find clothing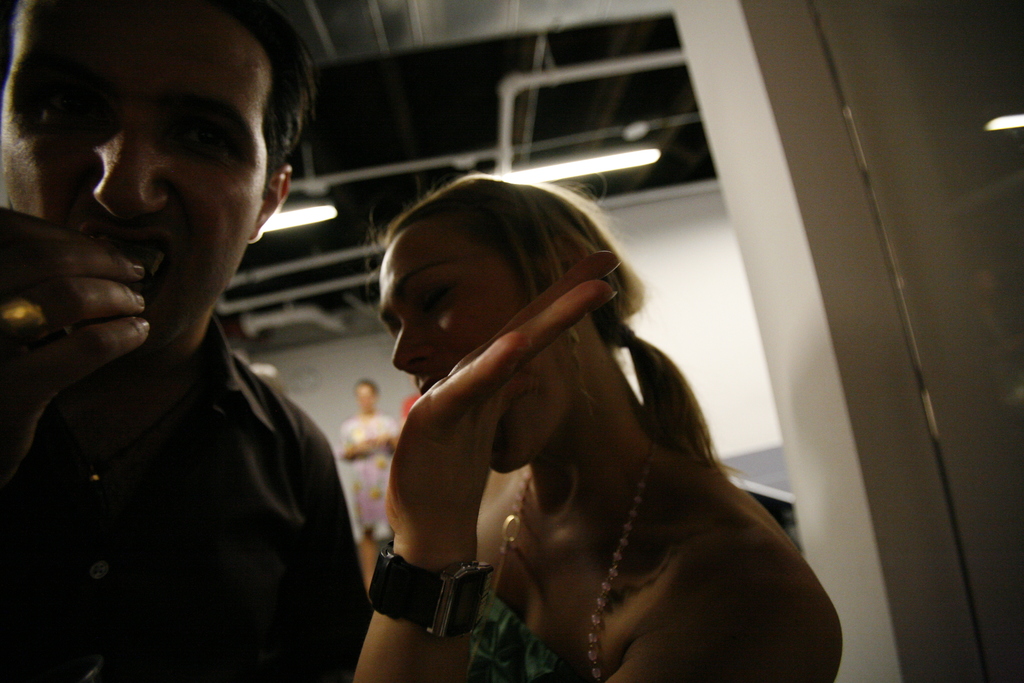
x1=472 y1=589 x2=577 y2=682
